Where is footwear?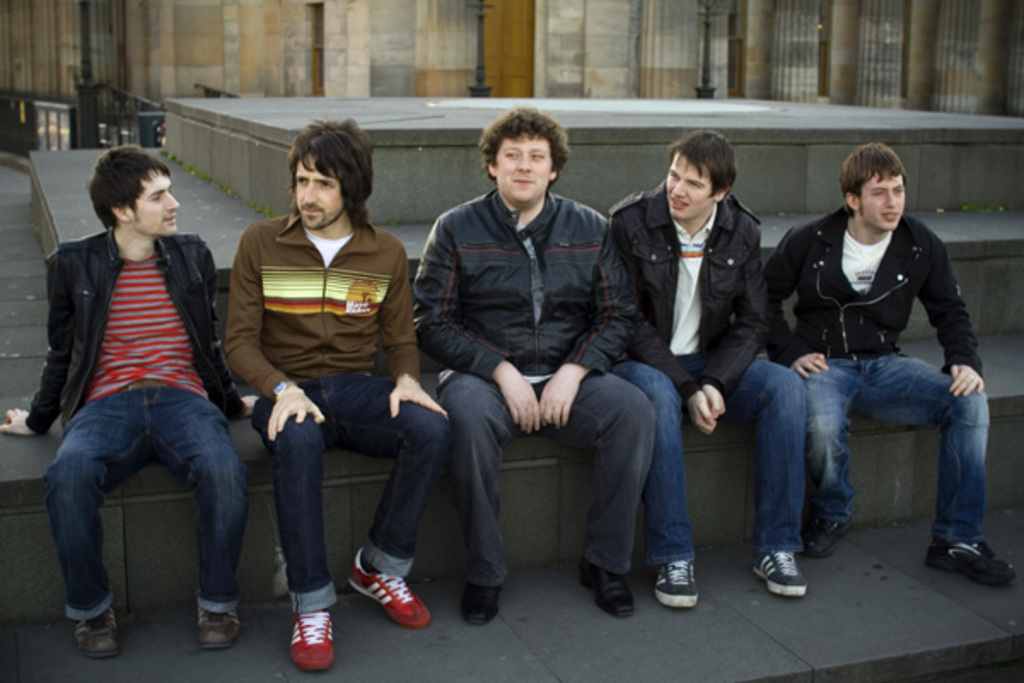
Rect(925, 534, 1014, 598).
